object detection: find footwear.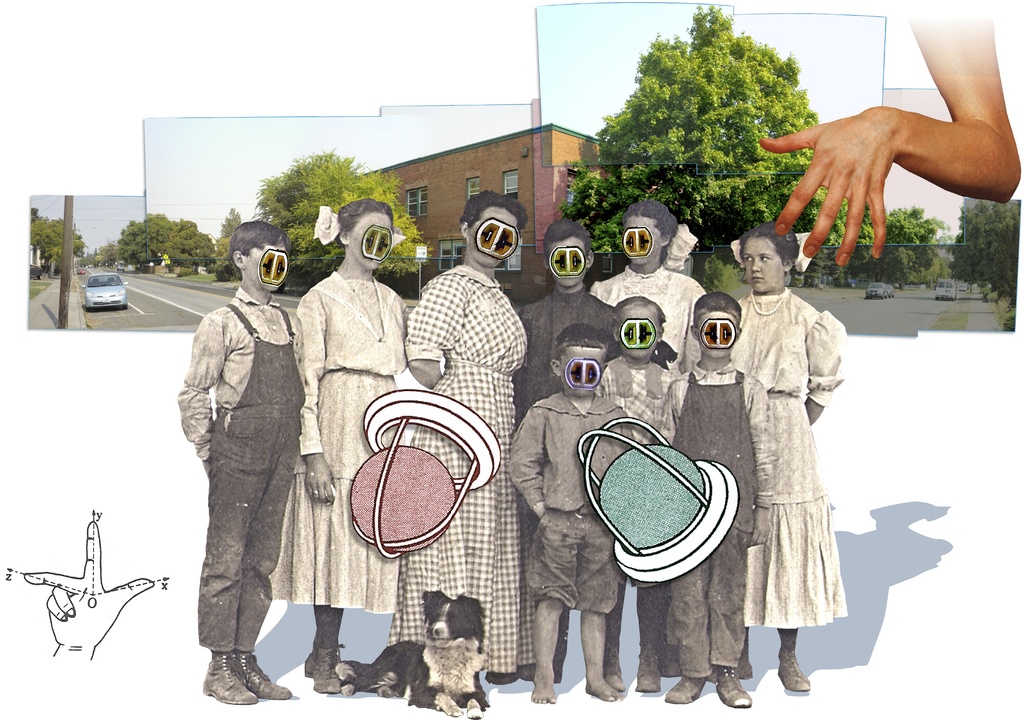
{"left": 203, "top": 651, "right": 257, "bottom": 703}.
